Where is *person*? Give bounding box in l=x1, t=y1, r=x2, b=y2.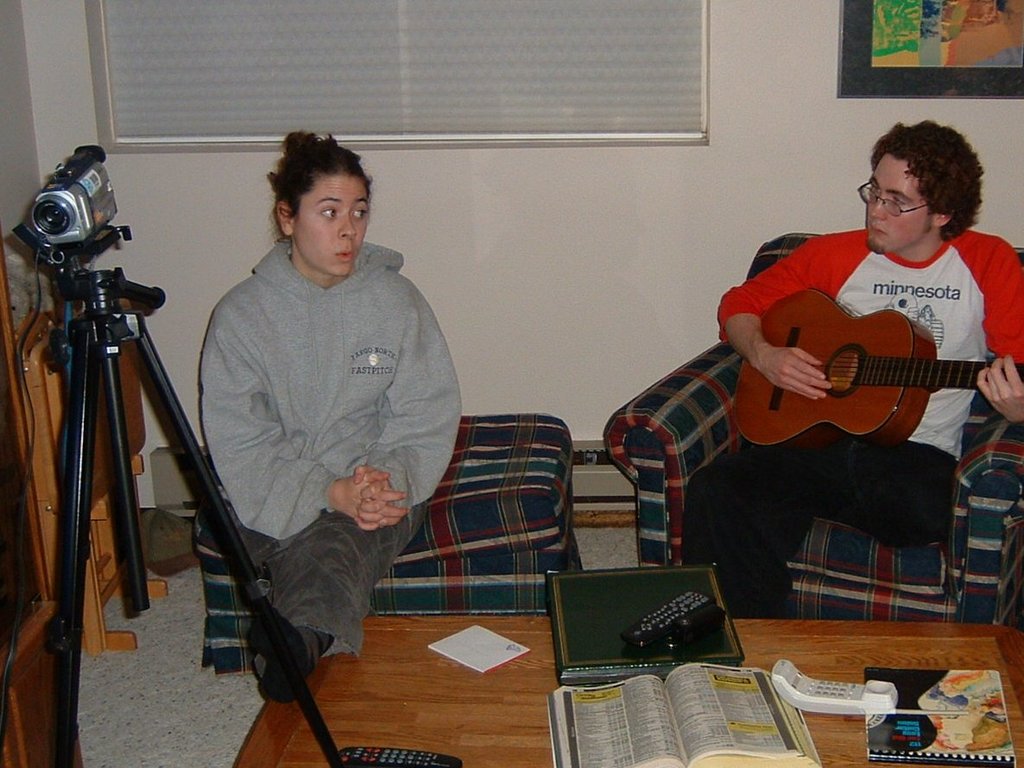
l=718, t=142, r=1023, b=574.
